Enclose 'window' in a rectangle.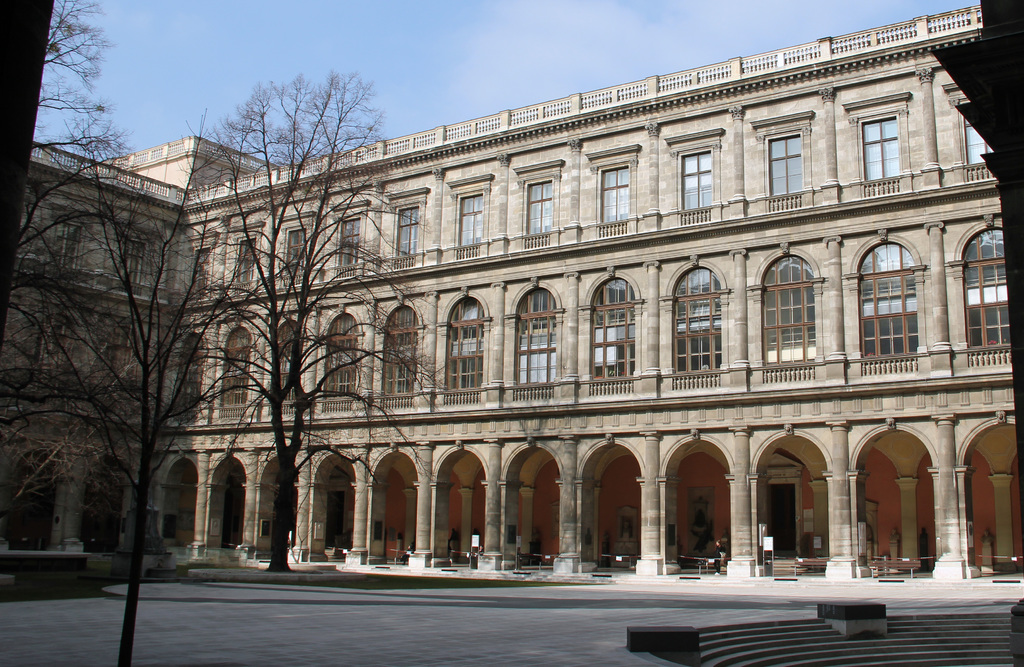
<bbox>116, 223, 161, 304</bbox>.
